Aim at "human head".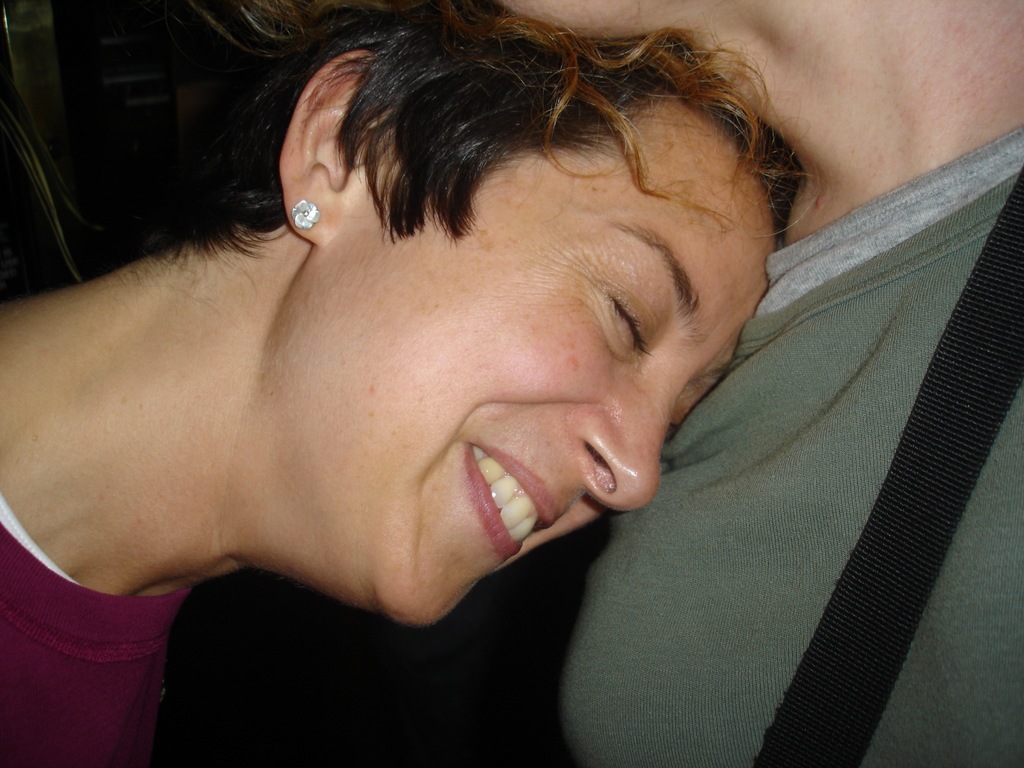
Aimed at {"x1": 499, "y1": 0, "x2": 1023, "y2": 40}.
